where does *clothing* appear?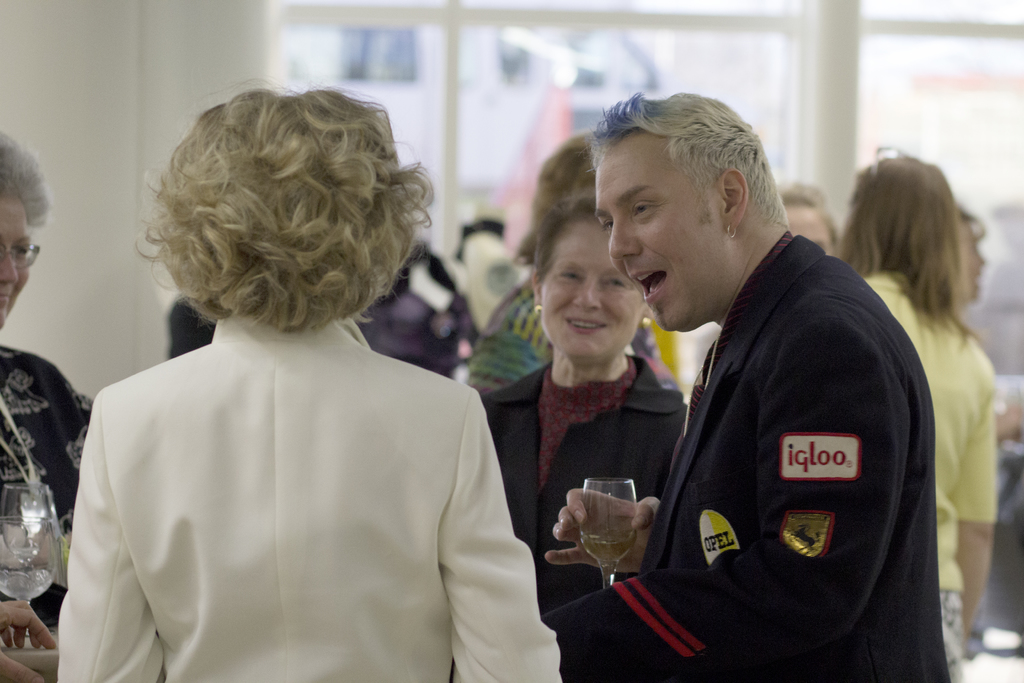
Appears at pyautogui.locateOnScreen(56, 317, 564, 682).
